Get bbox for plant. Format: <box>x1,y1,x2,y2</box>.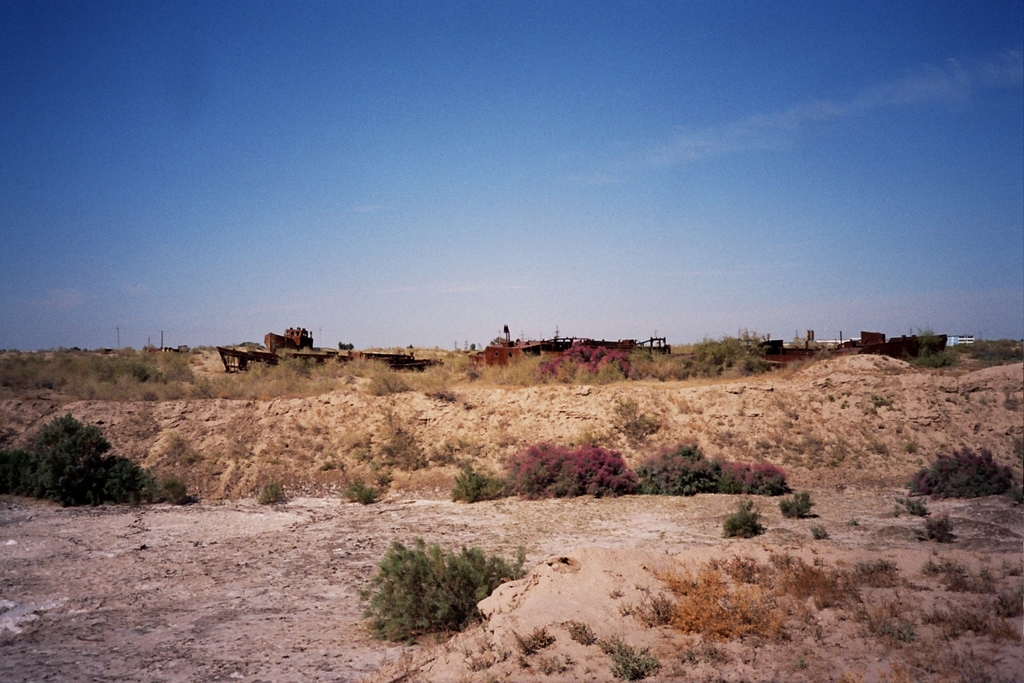
<box>509,620,561,658</box>.
